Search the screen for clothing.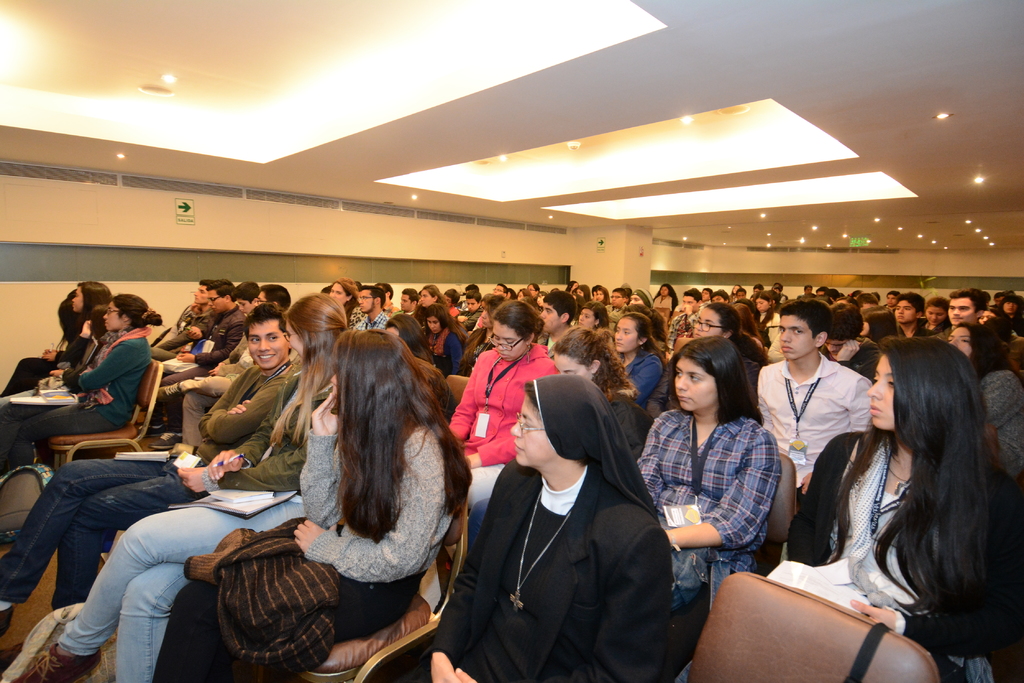
Found at bbox=[639, 405, 775, 677].
